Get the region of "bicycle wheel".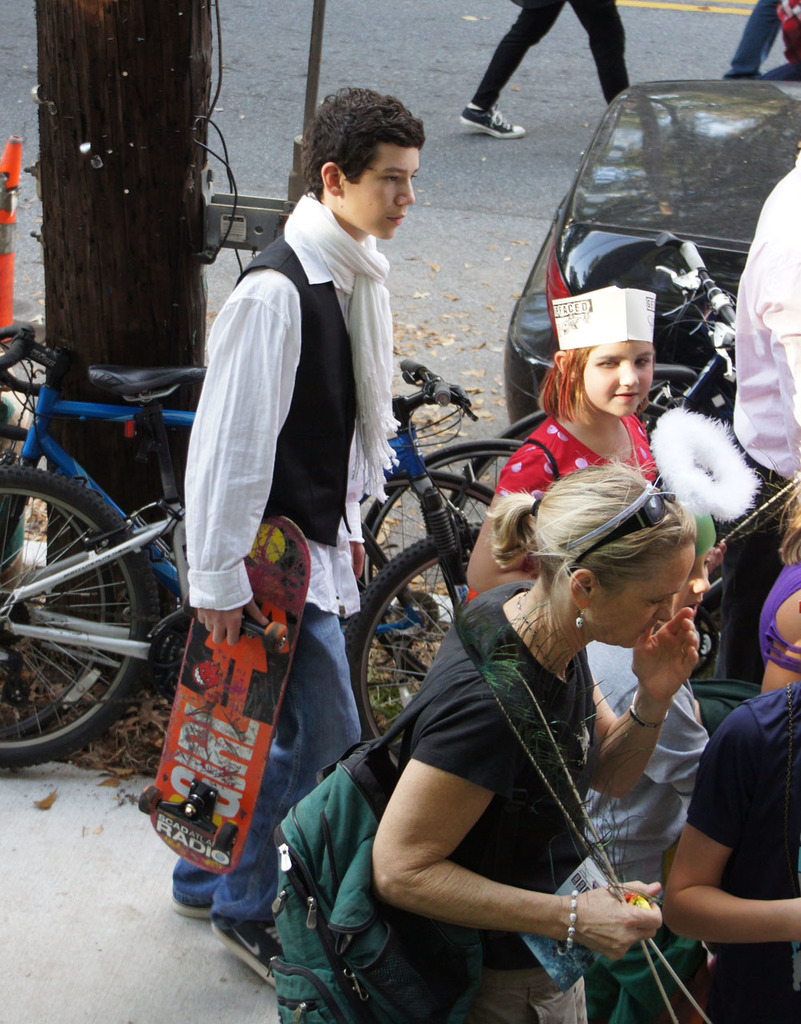
448:375:580:519.
